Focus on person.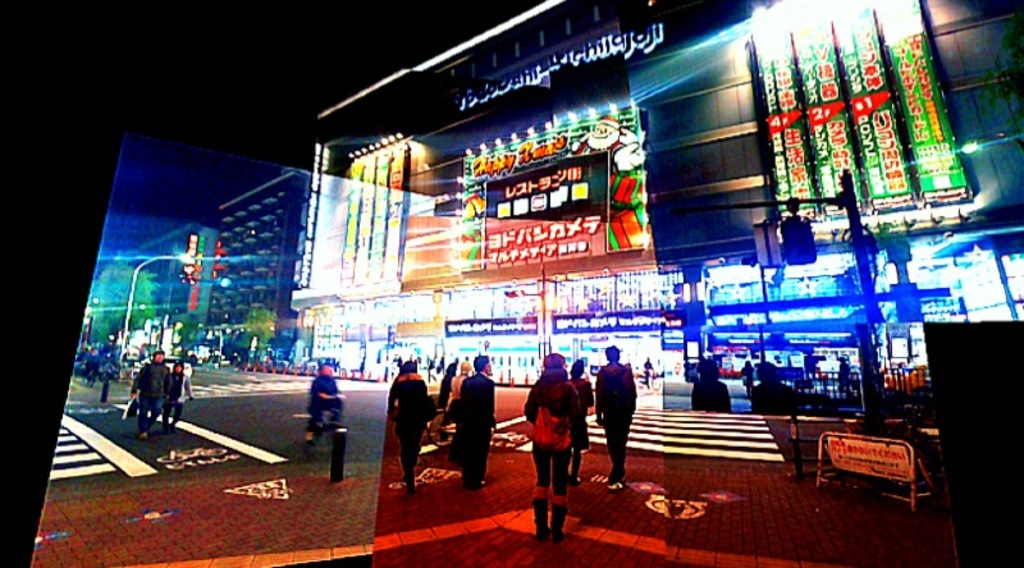
Focused at detection(445, 349, 500, 476).
